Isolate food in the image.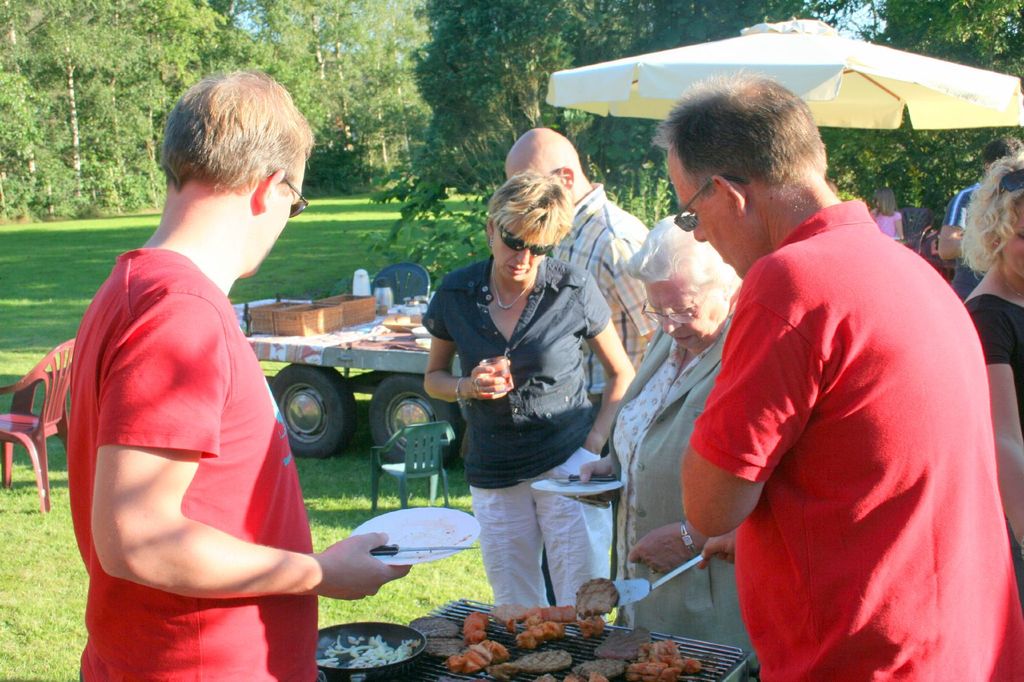
Isolated region: {"left": 516, "top": 603, "right": 572, "bottom": 637}.
